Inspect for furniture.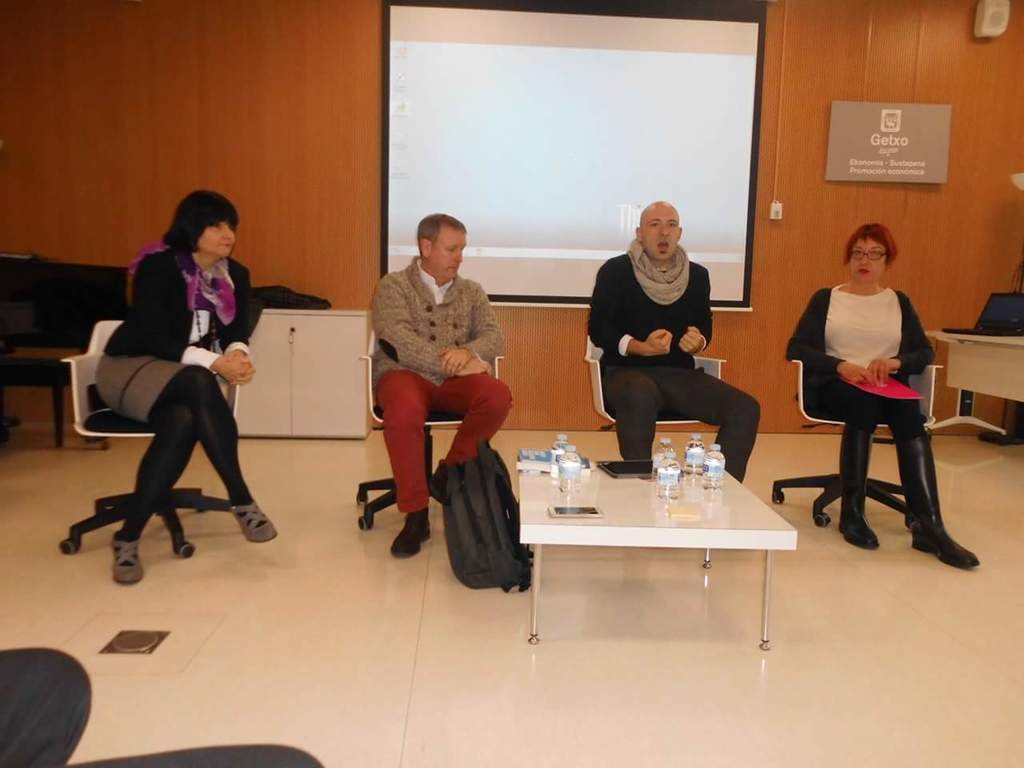
Inspection: crop(775, 362, 941, 529).
